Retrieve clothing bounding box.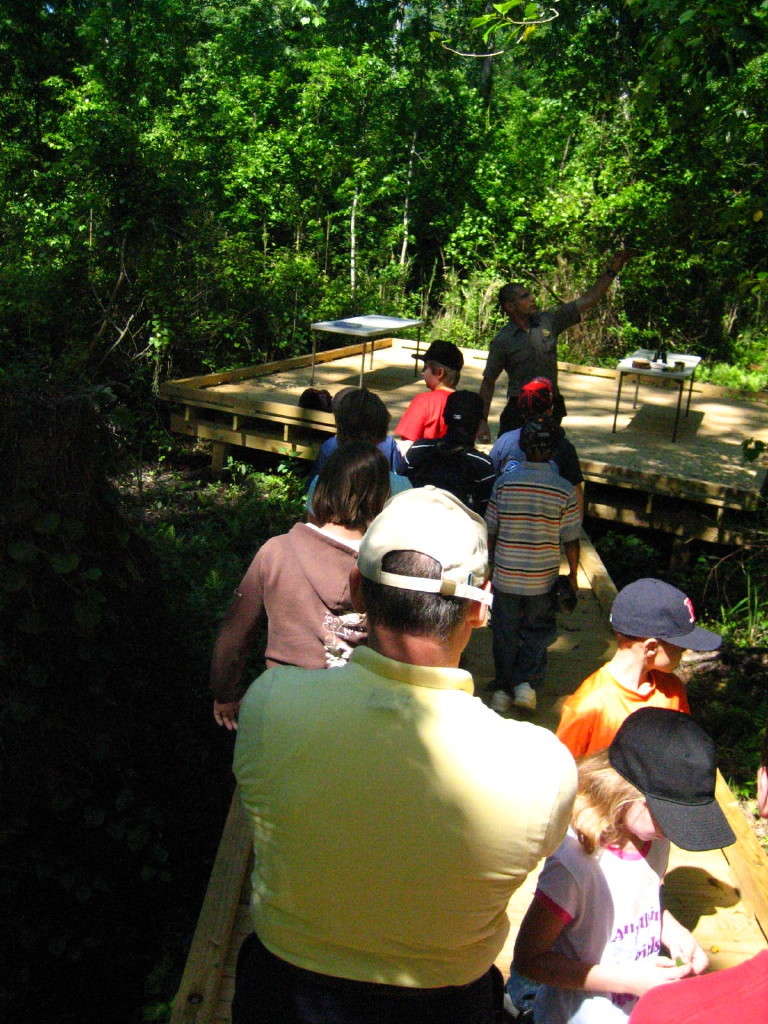
Bounding box: [234,636,580,1023].
